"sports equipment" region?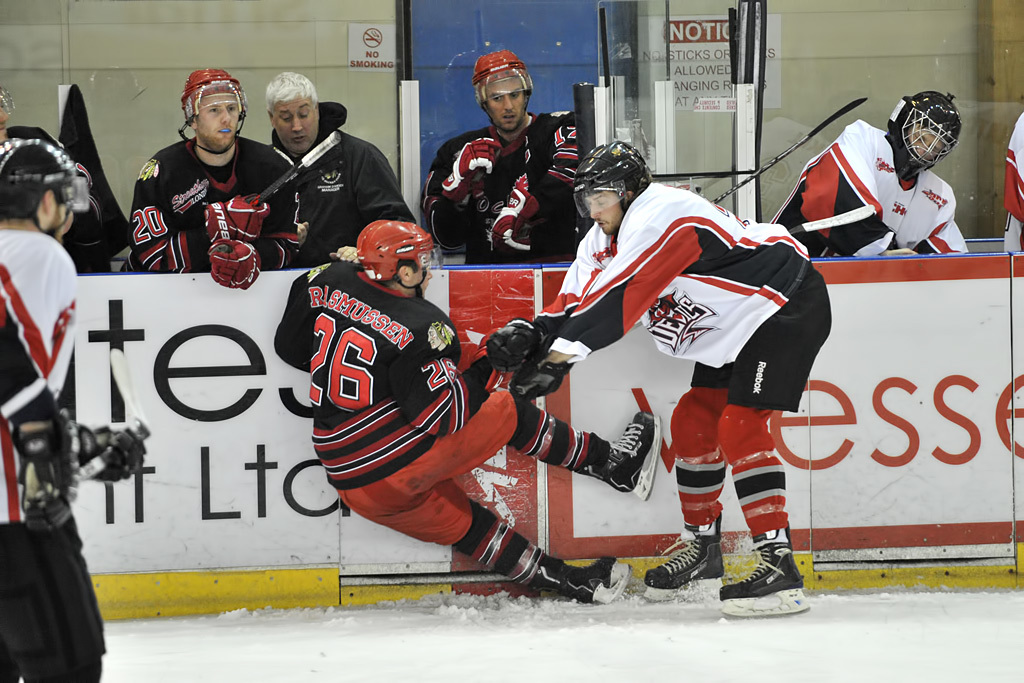
bbox=(470, 48, 533, 136)
